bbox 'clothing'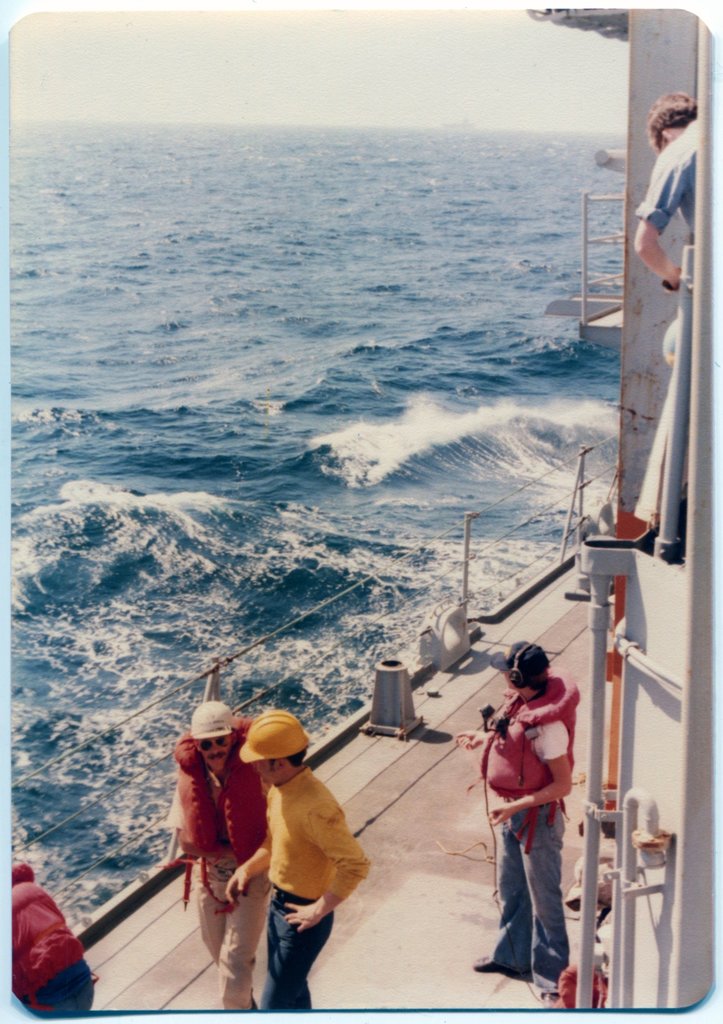
locate(167, 705, 267, 1014)
